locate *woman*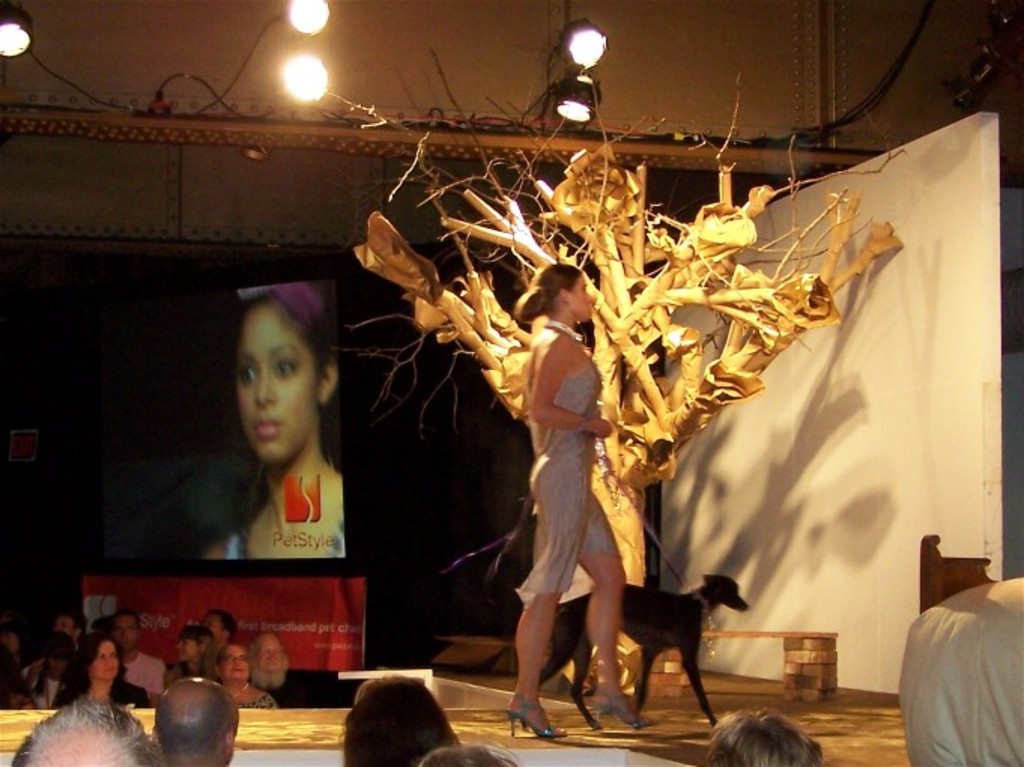
region(346, 678, 465, 765)
